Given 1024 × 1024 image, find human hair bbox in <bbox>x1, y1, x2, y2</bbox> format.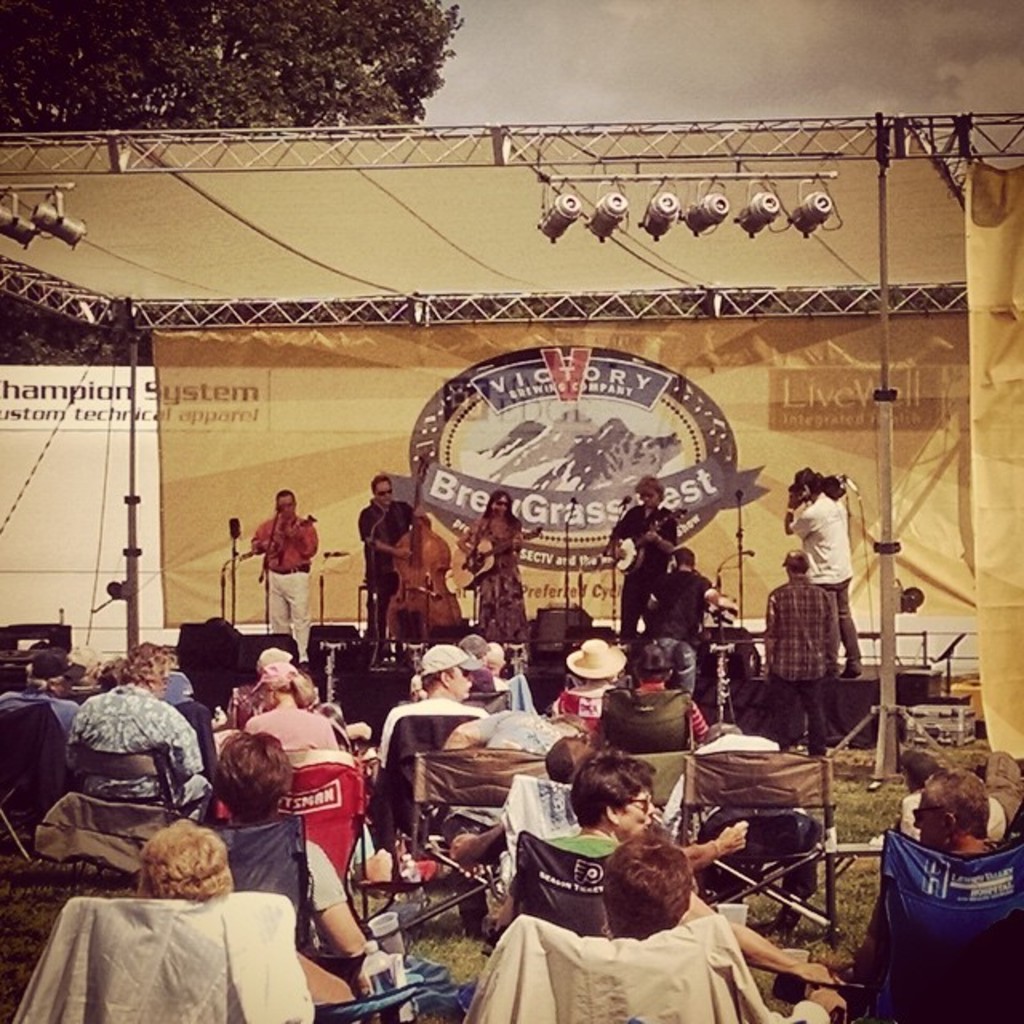
<bbox>925, 773, 1003, 842</bbox>.
